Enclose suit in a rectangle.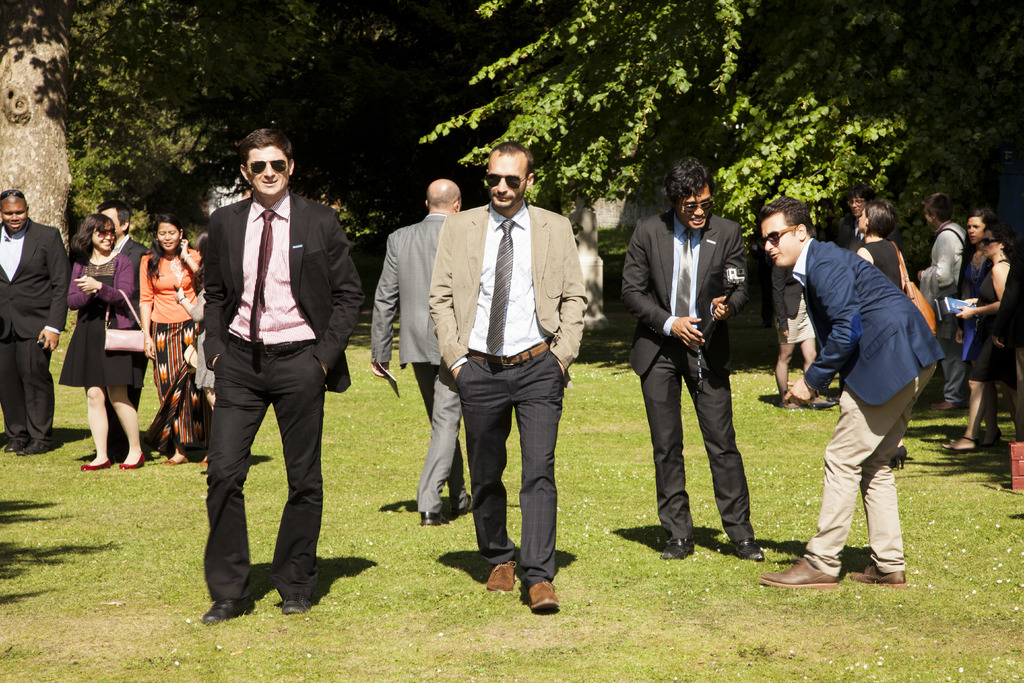
left=187, top=115, right=348, bottom=607.
